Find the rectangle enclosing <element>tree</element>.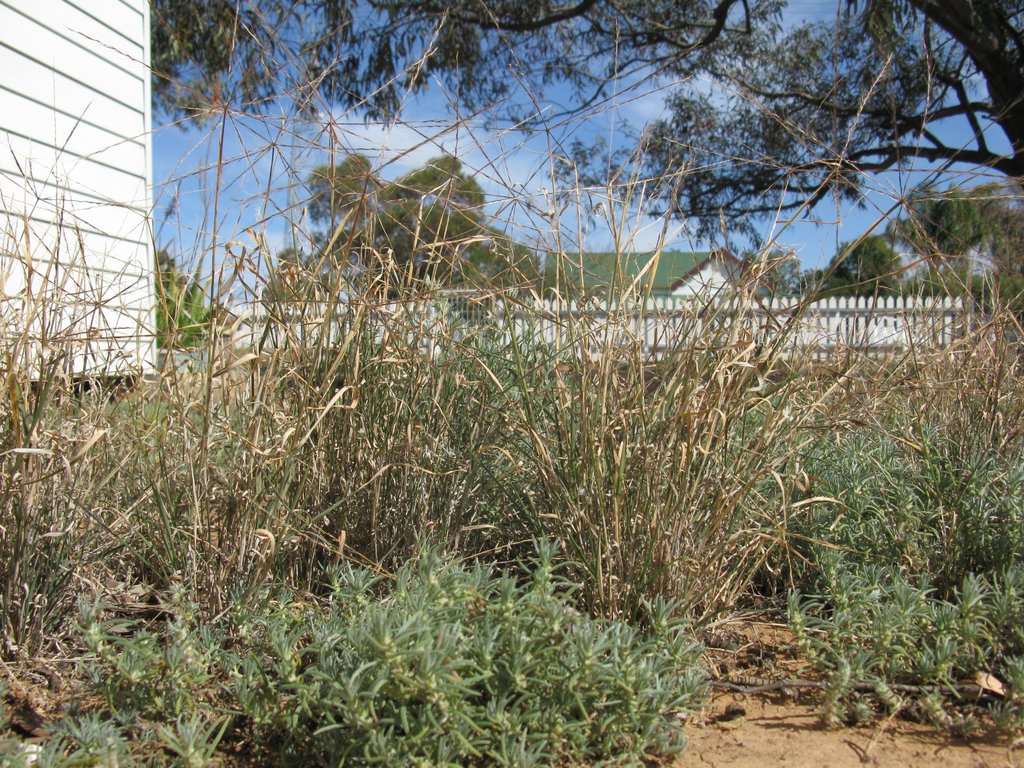
(left=157, top=241, right=218, bottom=353).
